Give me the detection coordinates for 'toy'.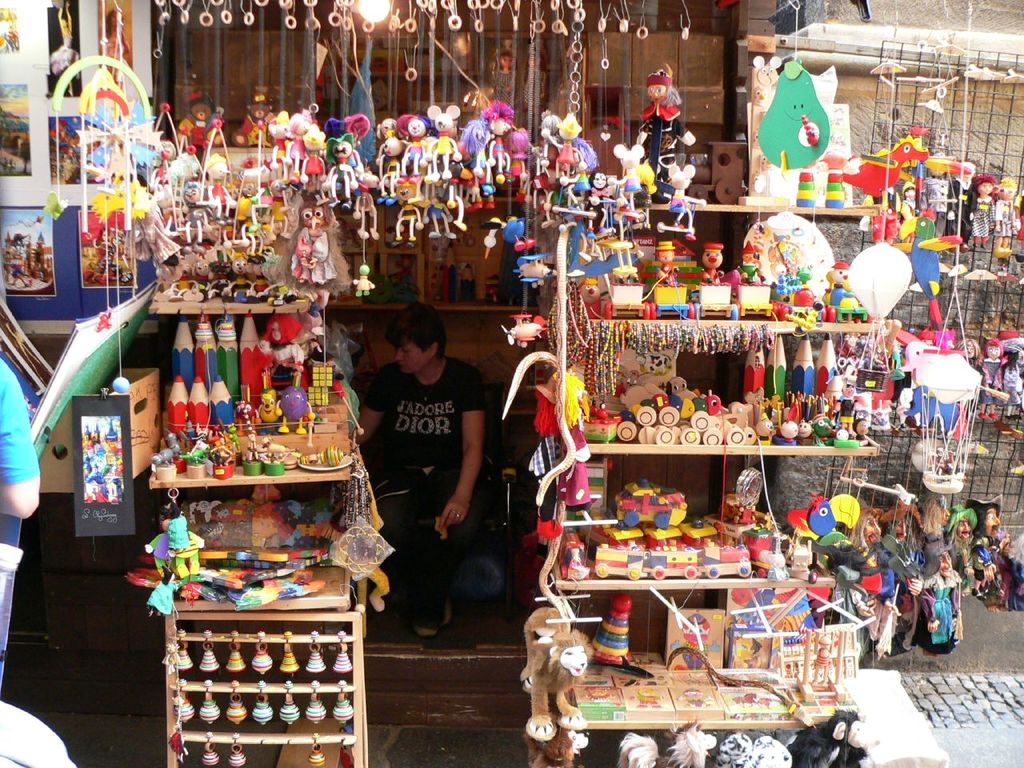
[910, 210, 954, 326].
